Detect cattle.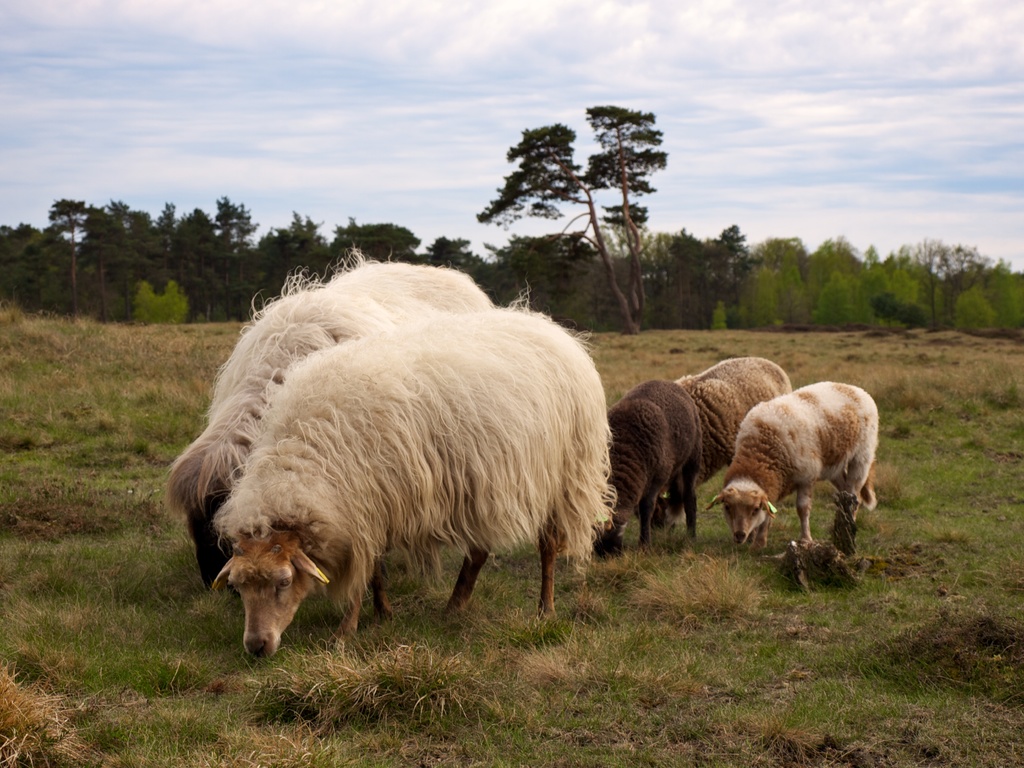
Detected at pyautogui.locateOnScreen(596, 378, 705, 553).
